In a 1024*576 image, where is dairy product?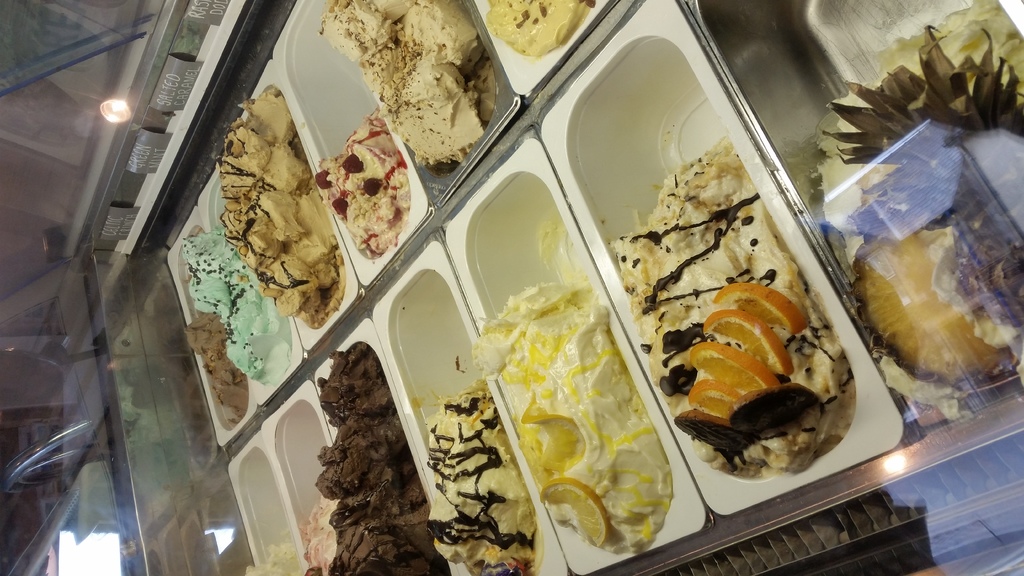
<region>324, 109, 419, 259</region>.
